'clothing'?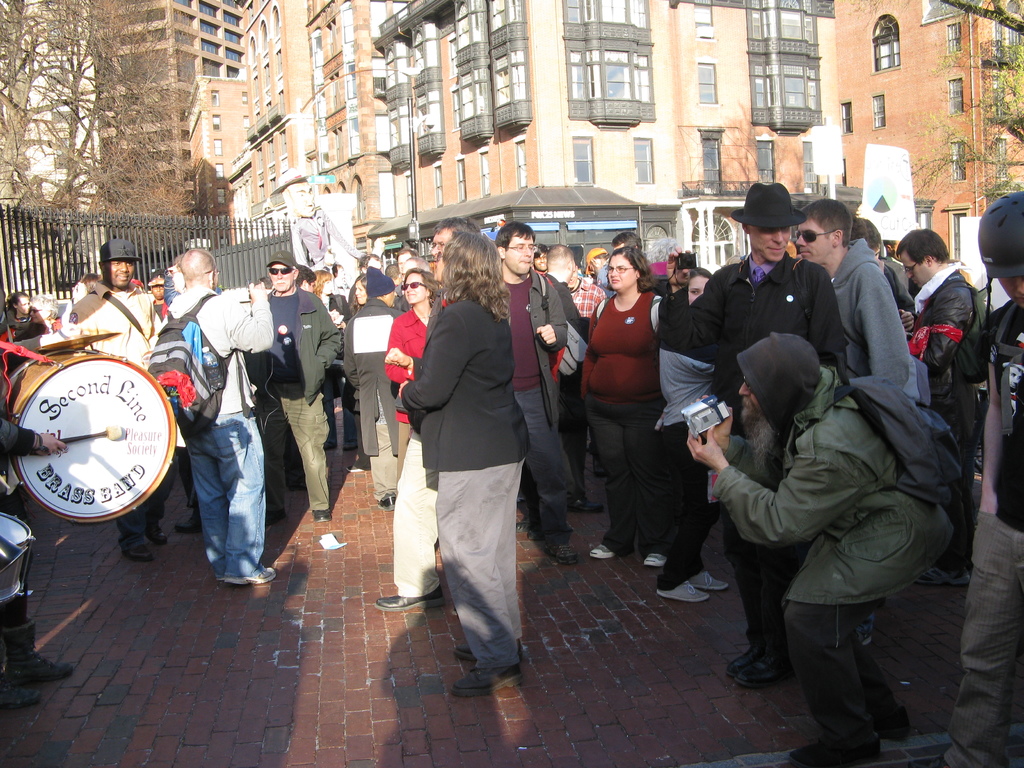
[678,250,849,647]
